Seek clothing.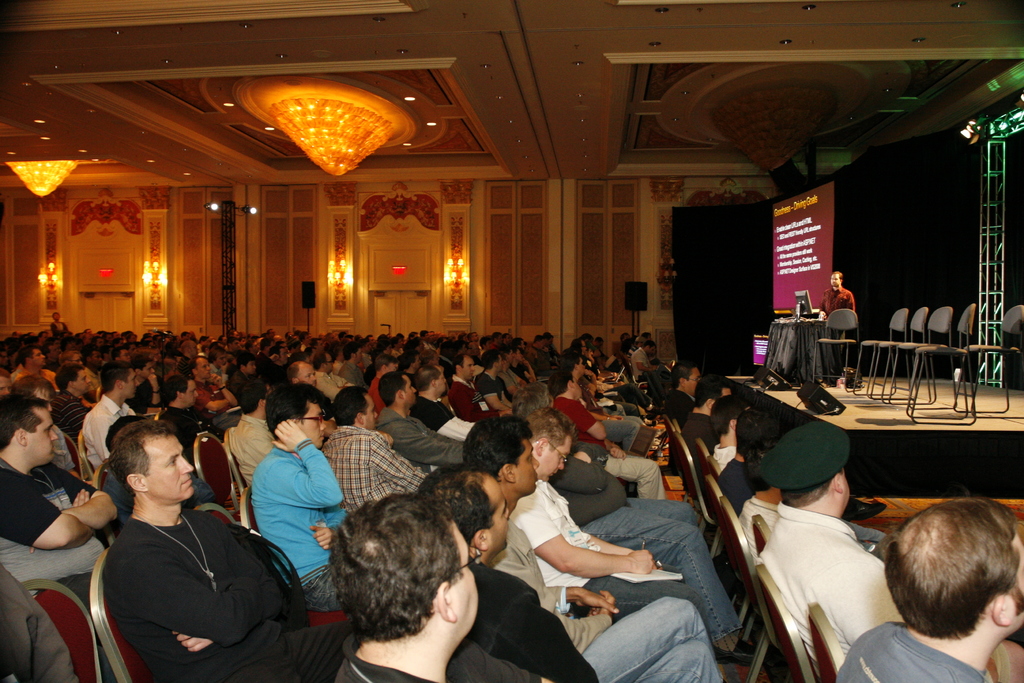
(49, 420, 75, 472).
